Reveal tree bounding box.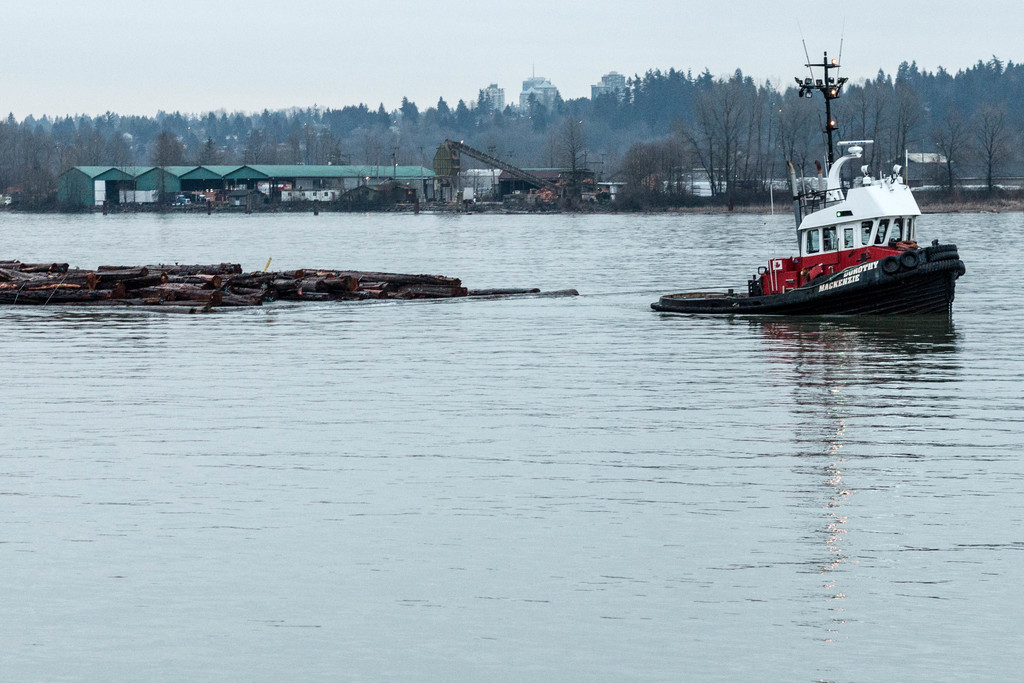
Revealed: {"x1": 690, "y1": 51, "x2": 1023, "y2": 202}.
